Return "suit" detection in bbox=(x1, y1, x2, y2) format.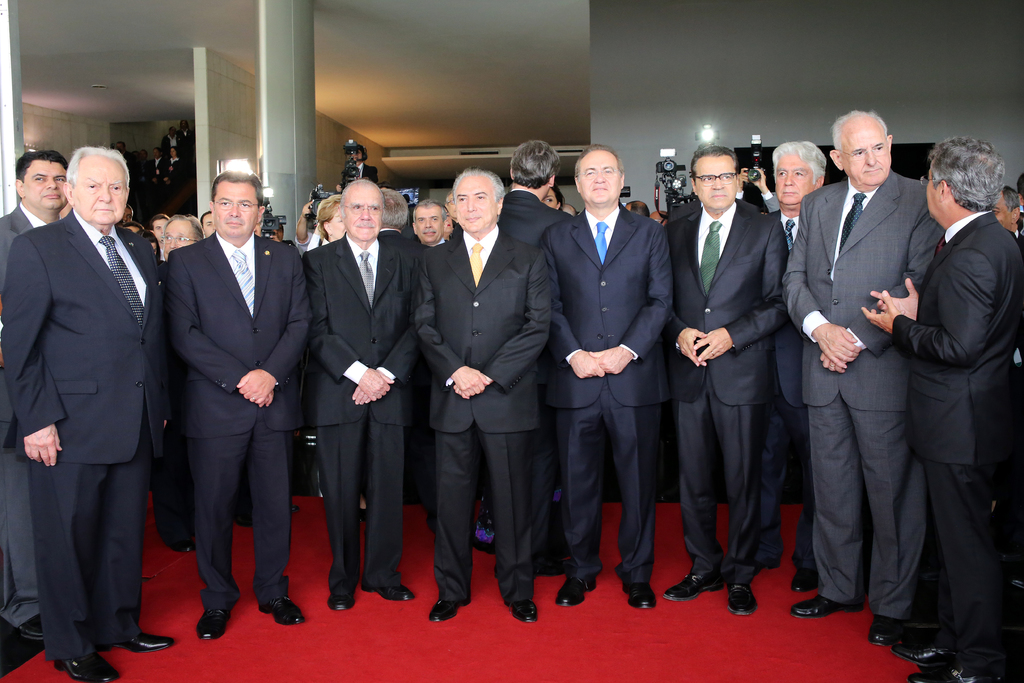
bbox=(411, 229, 547, 604).
